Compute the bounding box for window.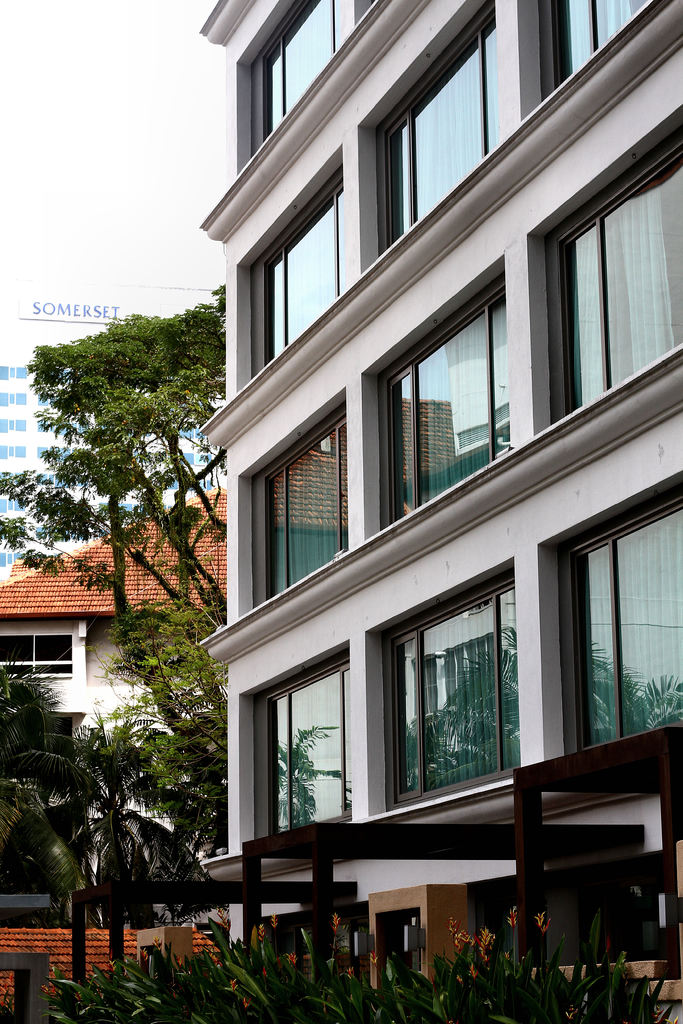
box=[230, 643, 356, 848].
